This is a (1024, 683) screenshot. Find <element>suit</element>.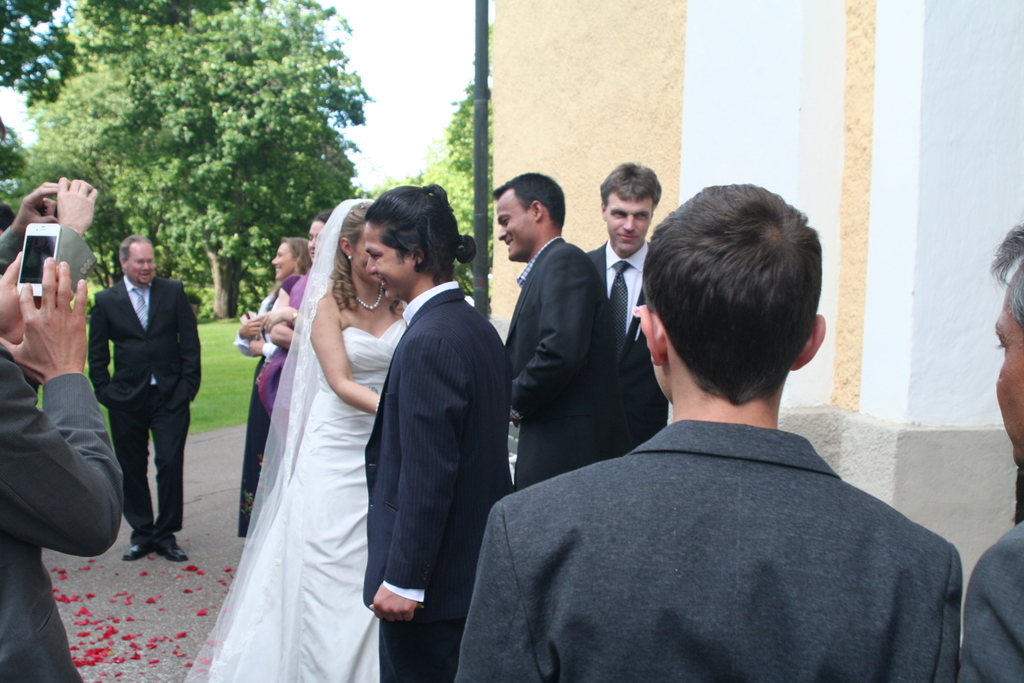
Bounding box: box=[0, 341, 125, 682].
